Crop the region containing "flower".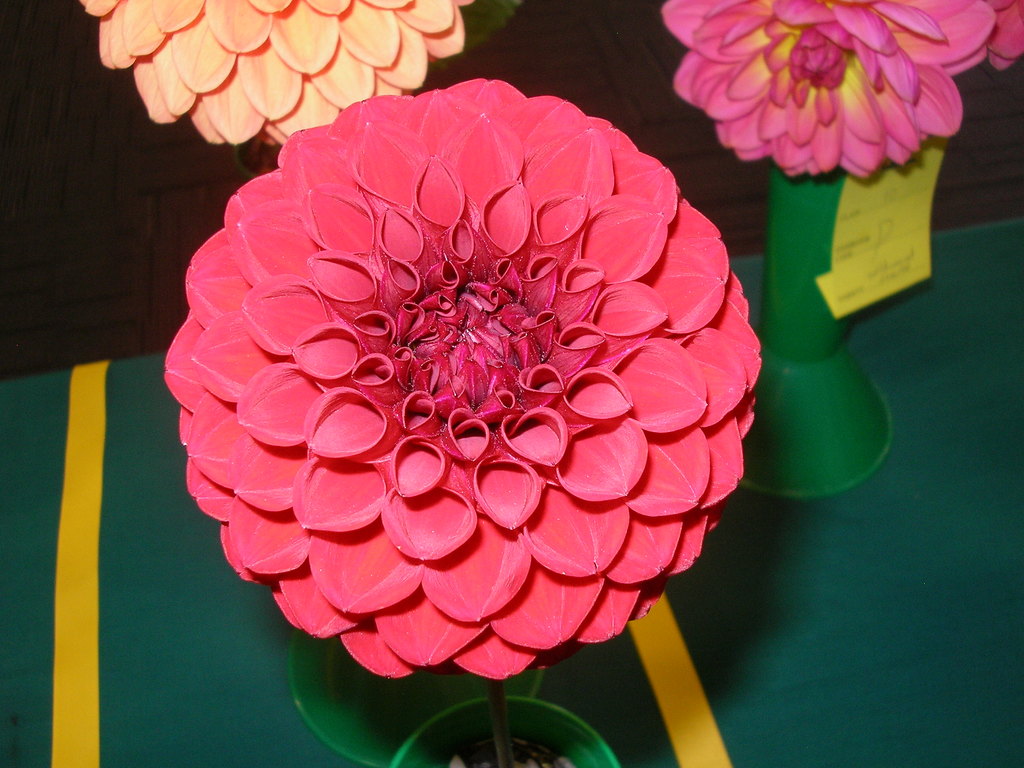
Crop region: detection(80, 0, 481, 143).
